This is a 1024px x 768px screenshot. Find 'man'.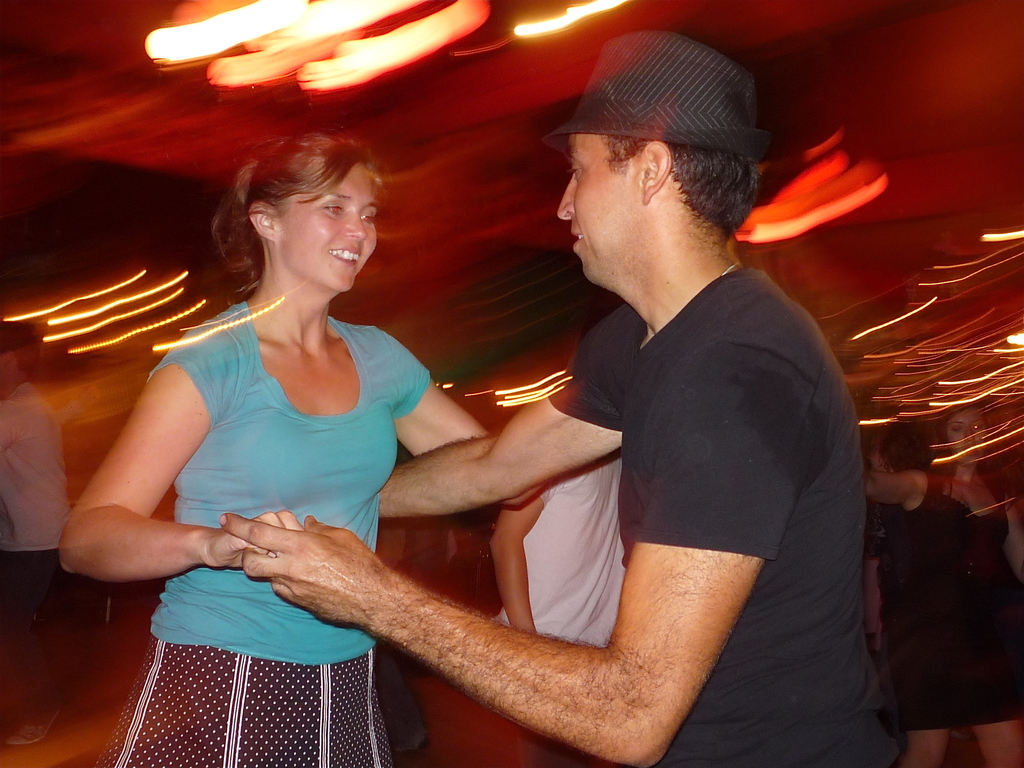
Bounding box: left=162, top=71, right=851, bottom=716.
